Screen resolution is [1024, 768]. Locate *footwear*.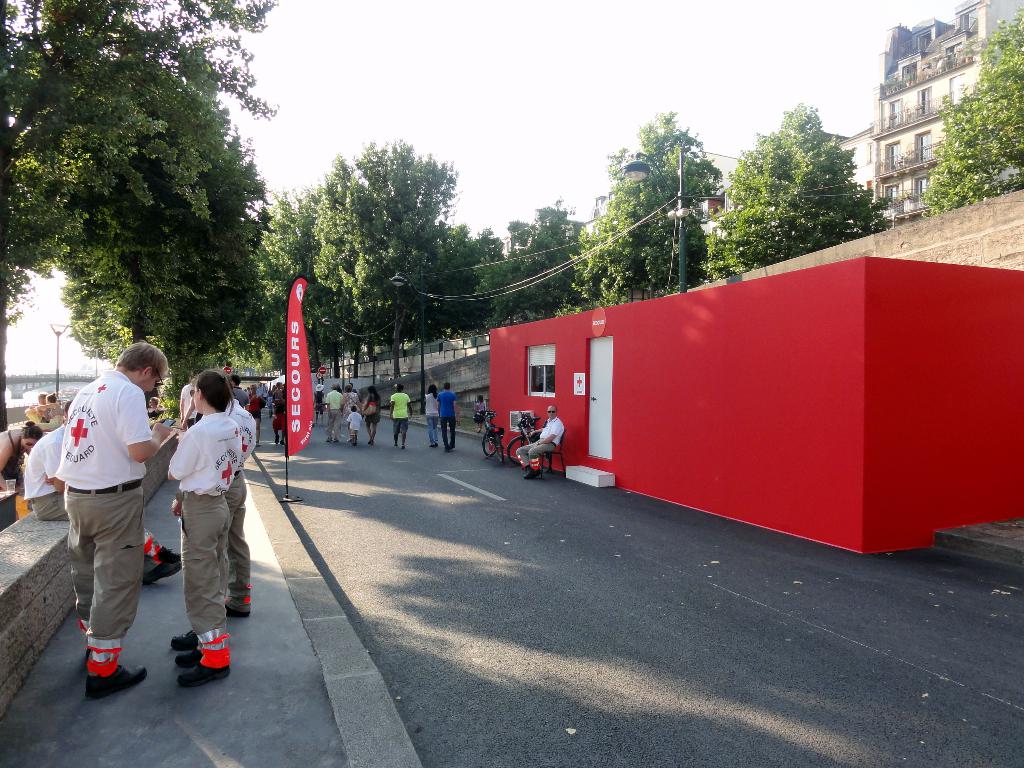
(left=530, top=471, right=541, bottom=478).
